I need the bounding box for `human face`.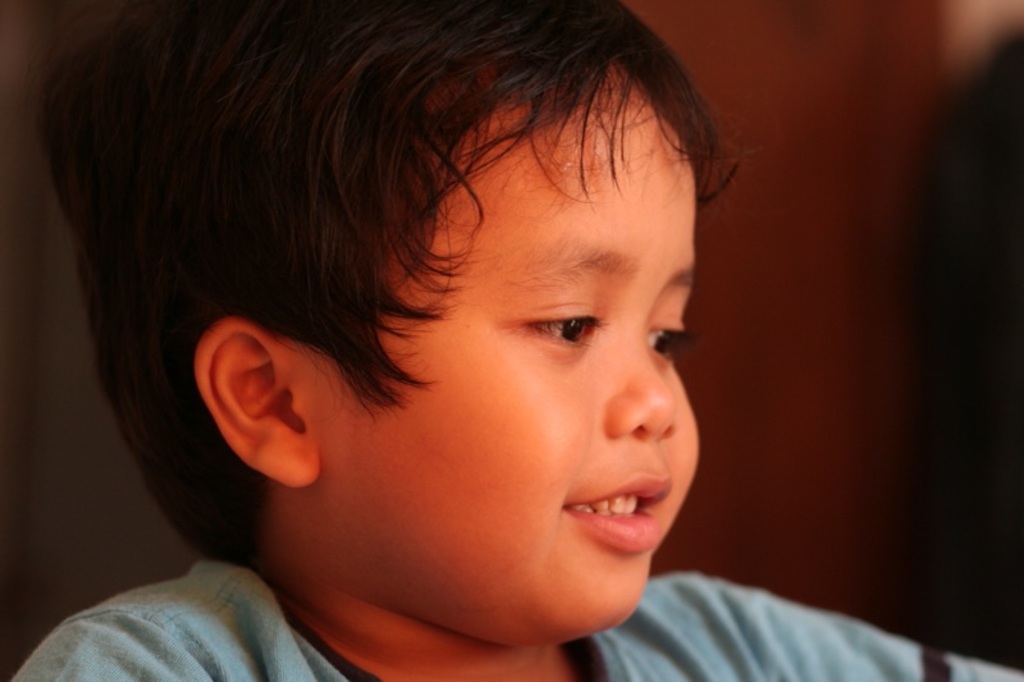
Here it is: crop(323, 63, 701, 636).
